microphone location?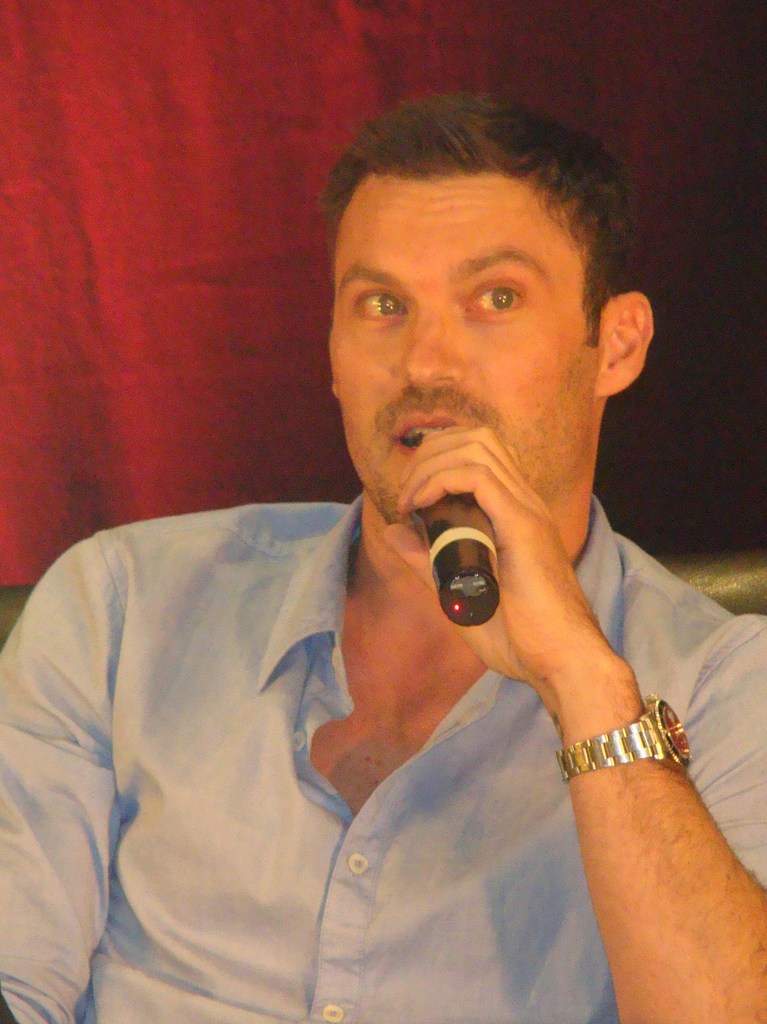
box(397, 420, 538, 657)
